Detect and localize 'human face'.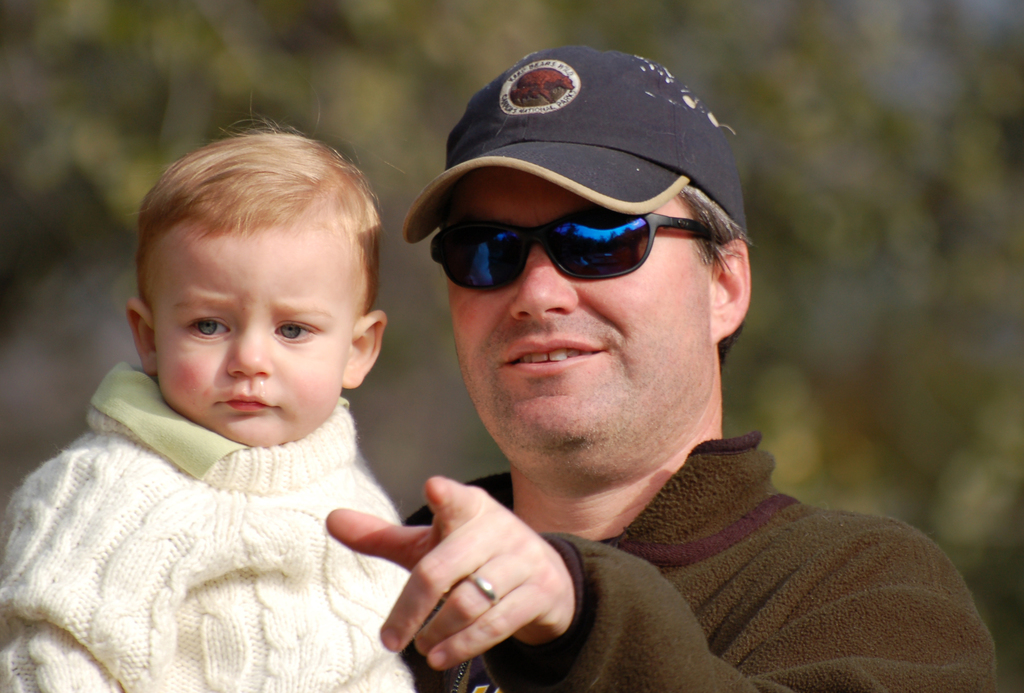
Localized at locate(440, 174, 711, 449).
